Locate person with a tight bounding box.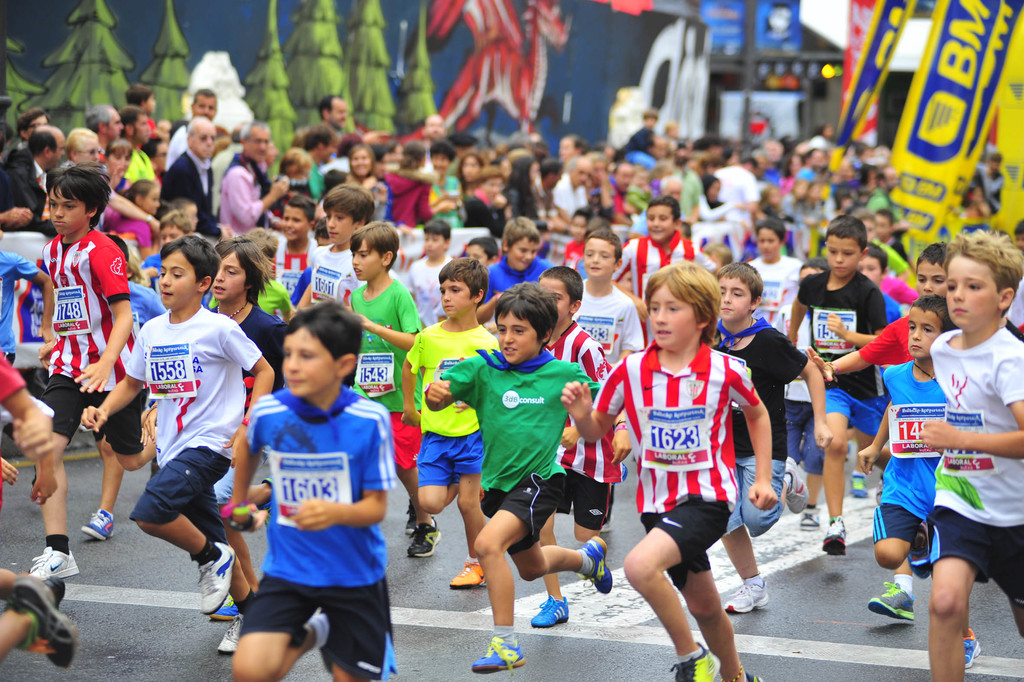
Rect(810, 245, 954, 385).
